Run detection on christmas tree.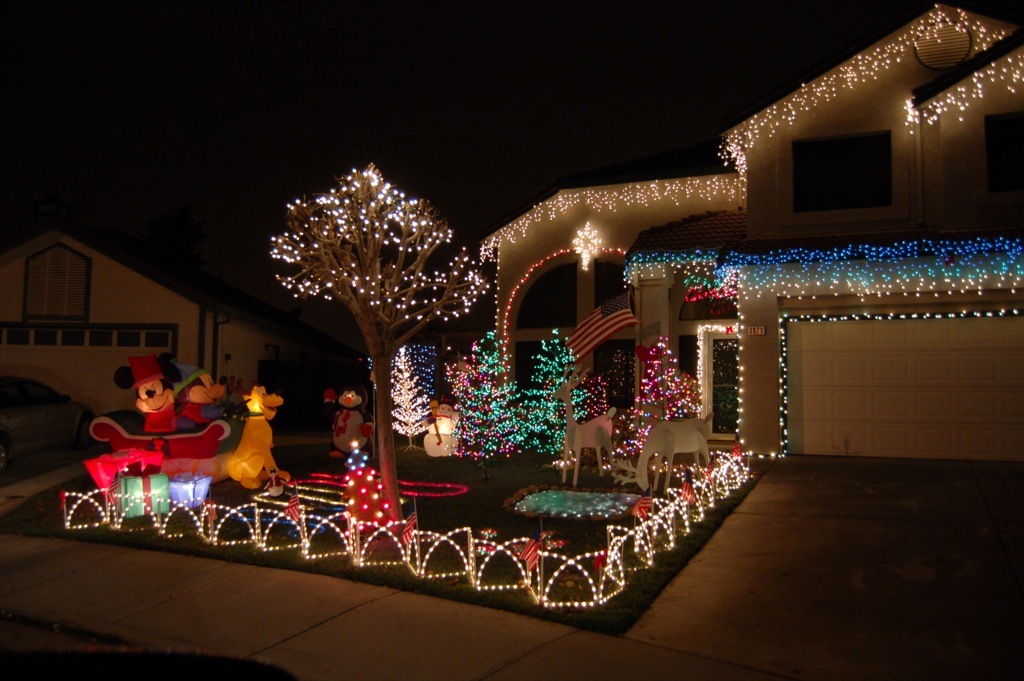
Result: 617, 337, 701, 475.
